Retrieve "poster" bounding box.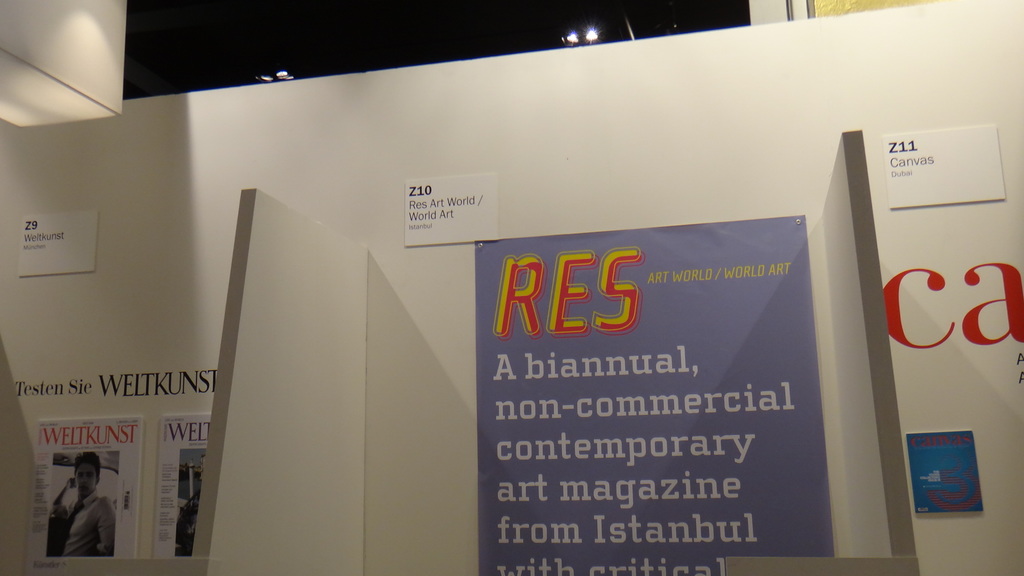
Bounding box: (x1=152, y1=415, x2=210, y2=559).
